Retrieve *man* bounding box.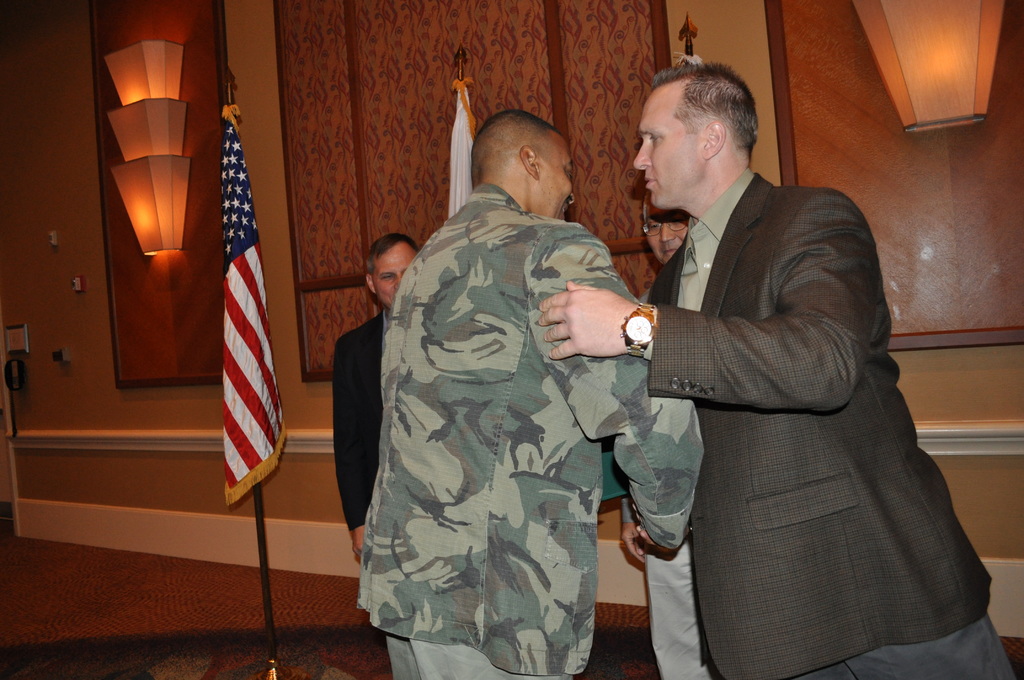
Bounding box: left=335, top=232, right=419, bottom=560.
